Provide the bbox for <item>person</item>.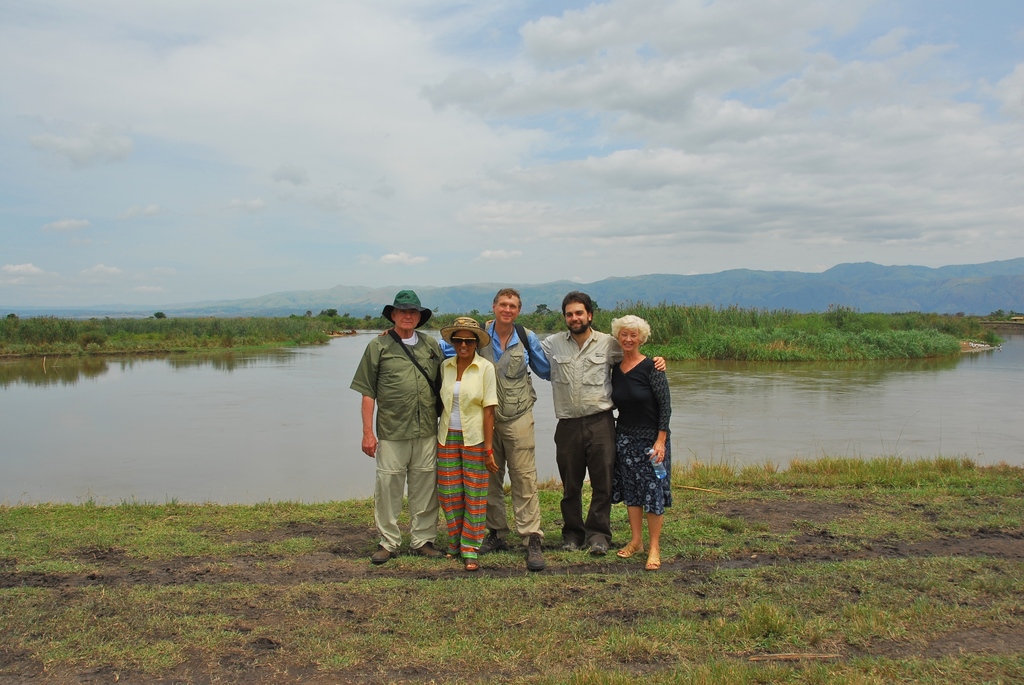
{"x1": 344, "y1": 283, "x2": 454, "y2": 566}.
